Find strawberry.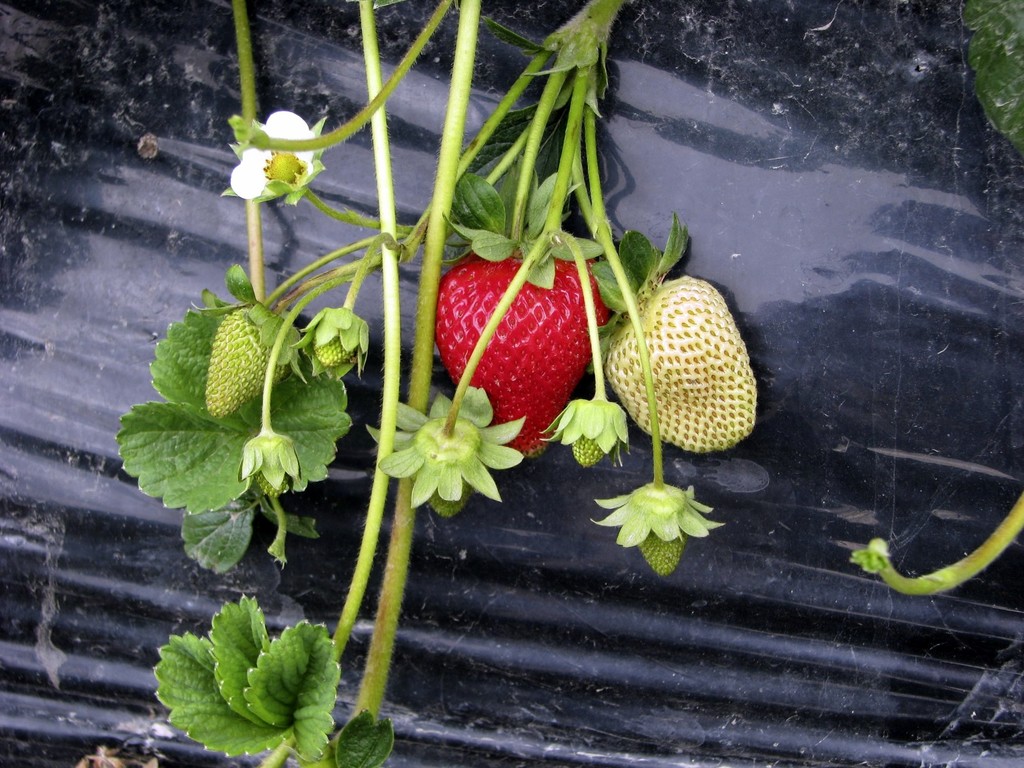
240/438/317/500.
